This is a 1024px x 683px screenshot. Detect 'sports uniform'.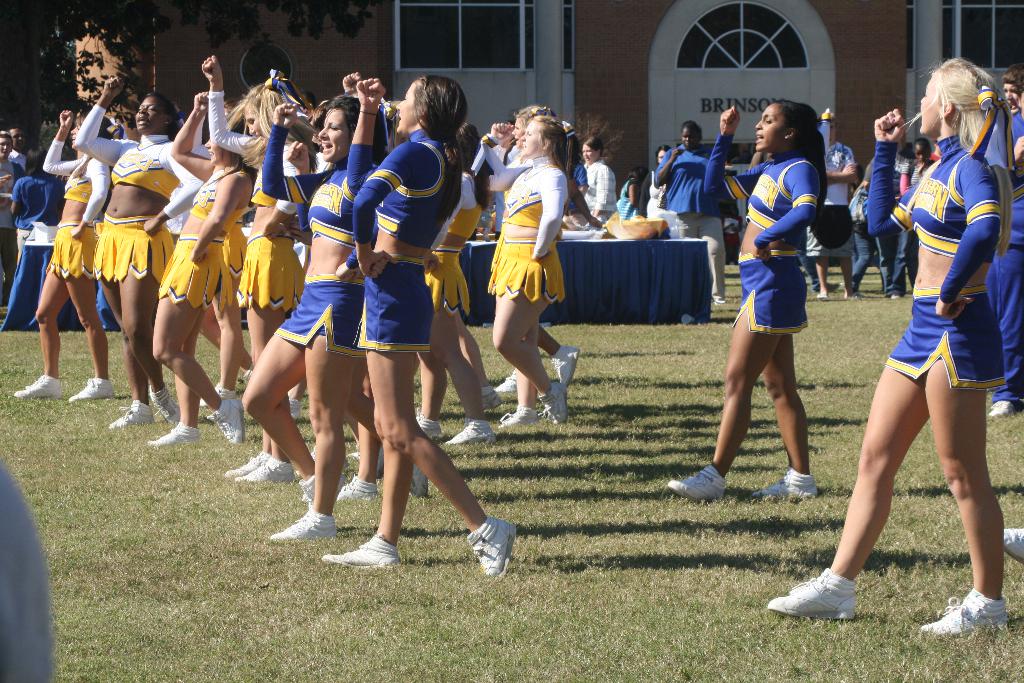
805/106/1023/615.
